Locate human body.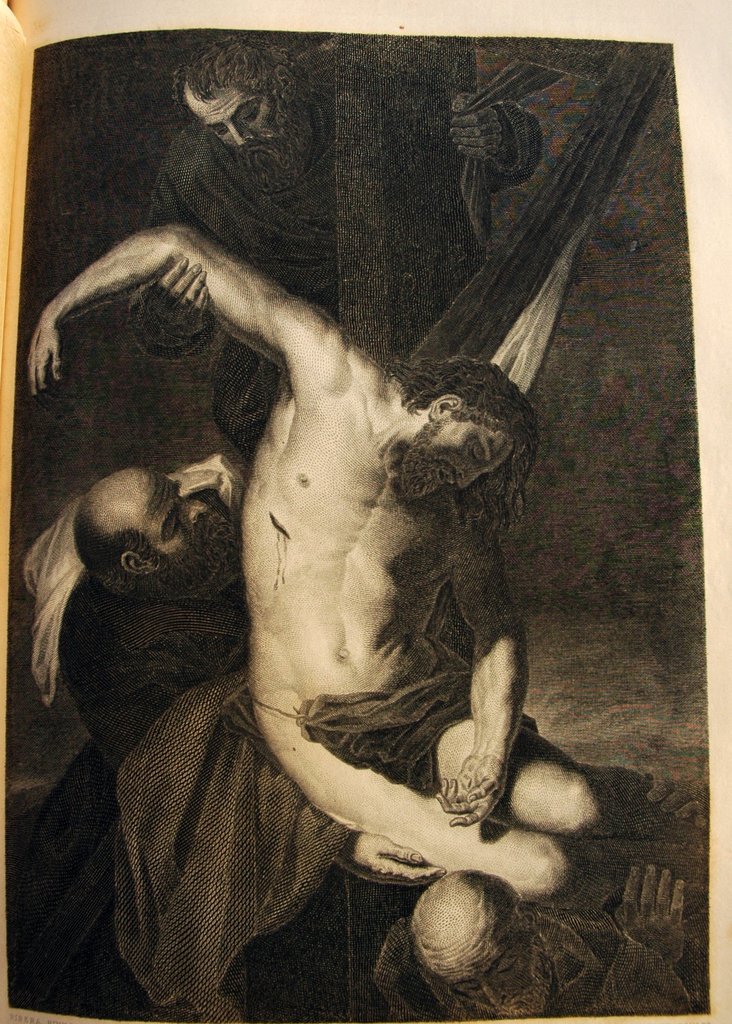
Bounding box: l=126, t=32, r=548, b=464.
